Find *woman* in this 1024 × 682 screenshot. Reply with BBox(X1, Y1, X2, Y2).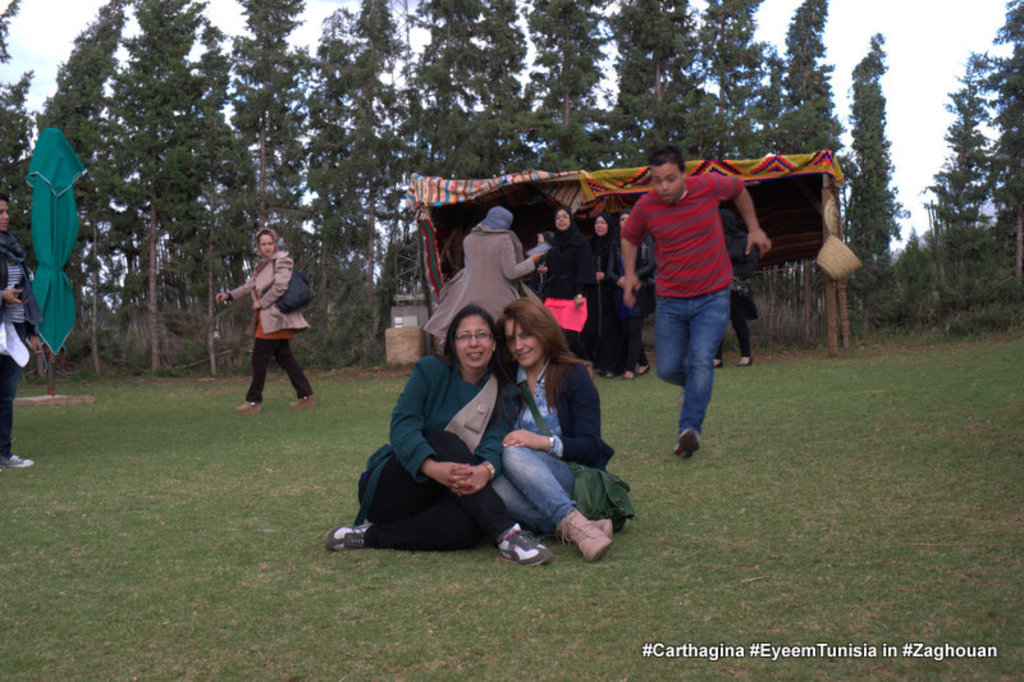
BBox(584, 211, 621, 380).
